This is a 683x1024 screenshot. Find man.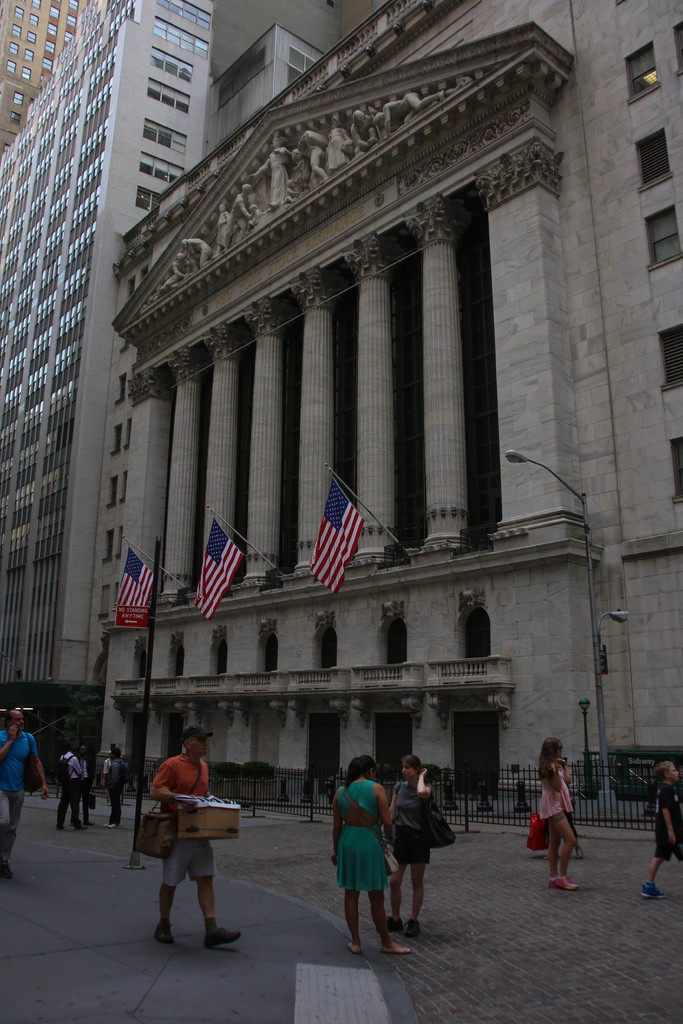
Bounding box: [0, 708, 54, 883].
